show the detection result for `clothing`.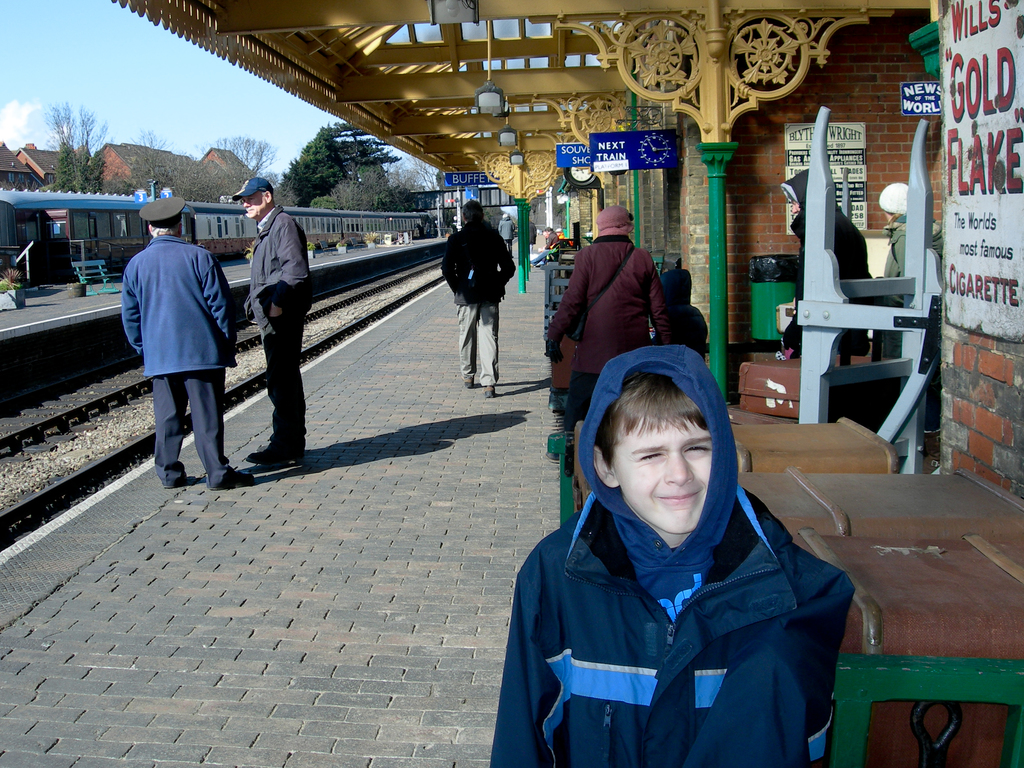
<region>121, 194, 236, 471</region>.
